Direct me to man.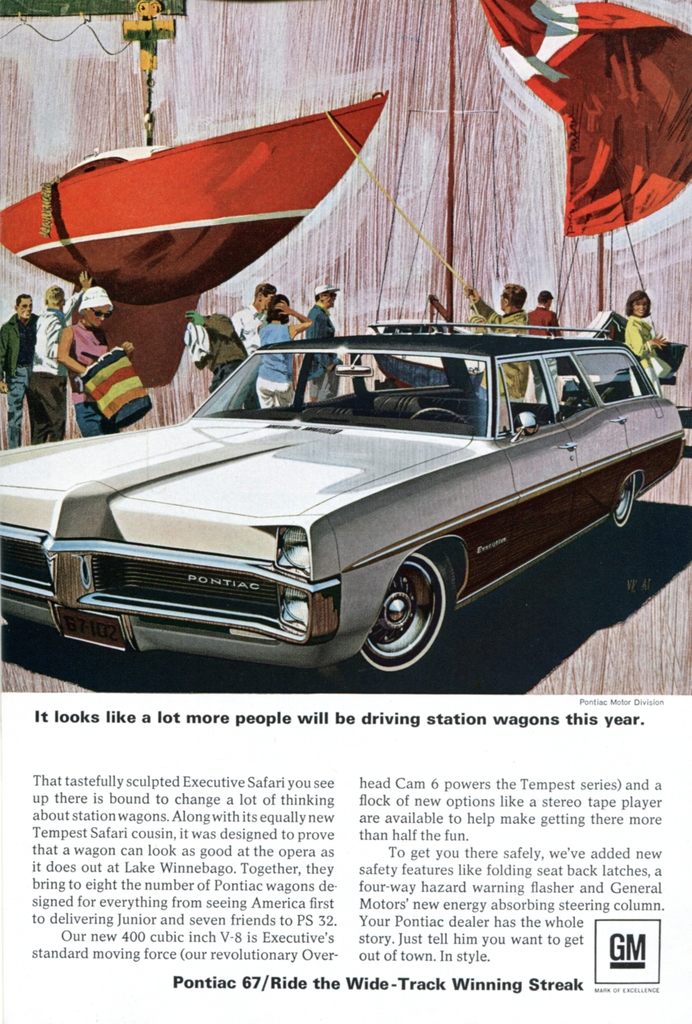
Direction: 308:283:336:406.
